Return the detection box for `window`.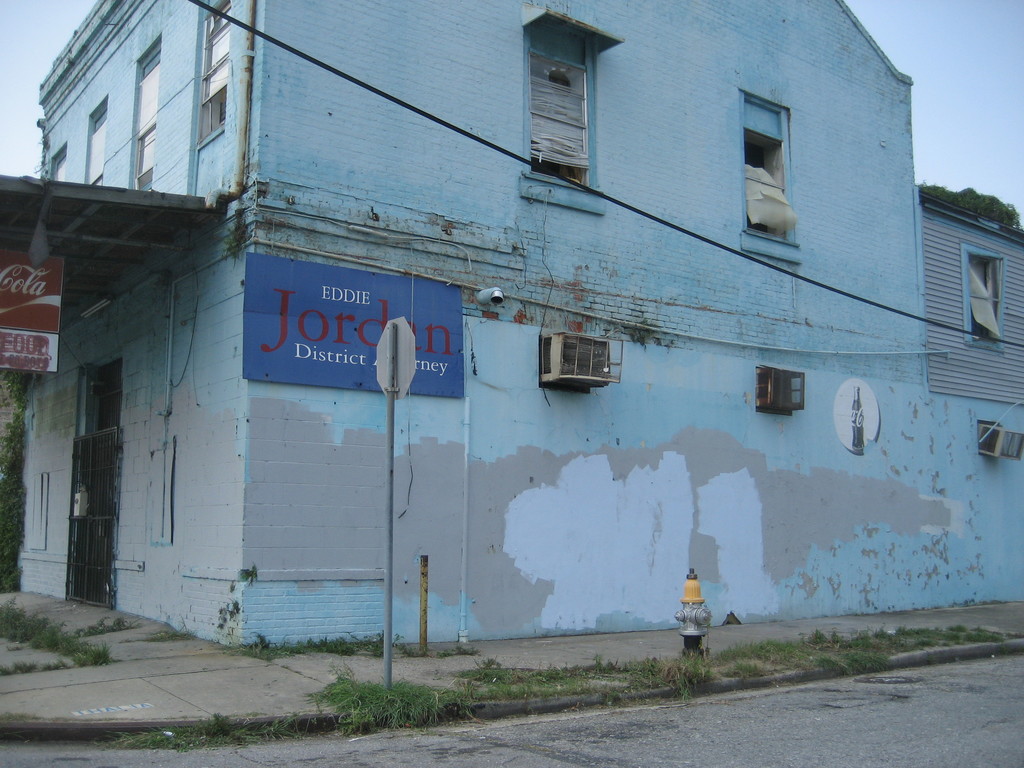
left=199, top=2, right=228, bottom=151.
